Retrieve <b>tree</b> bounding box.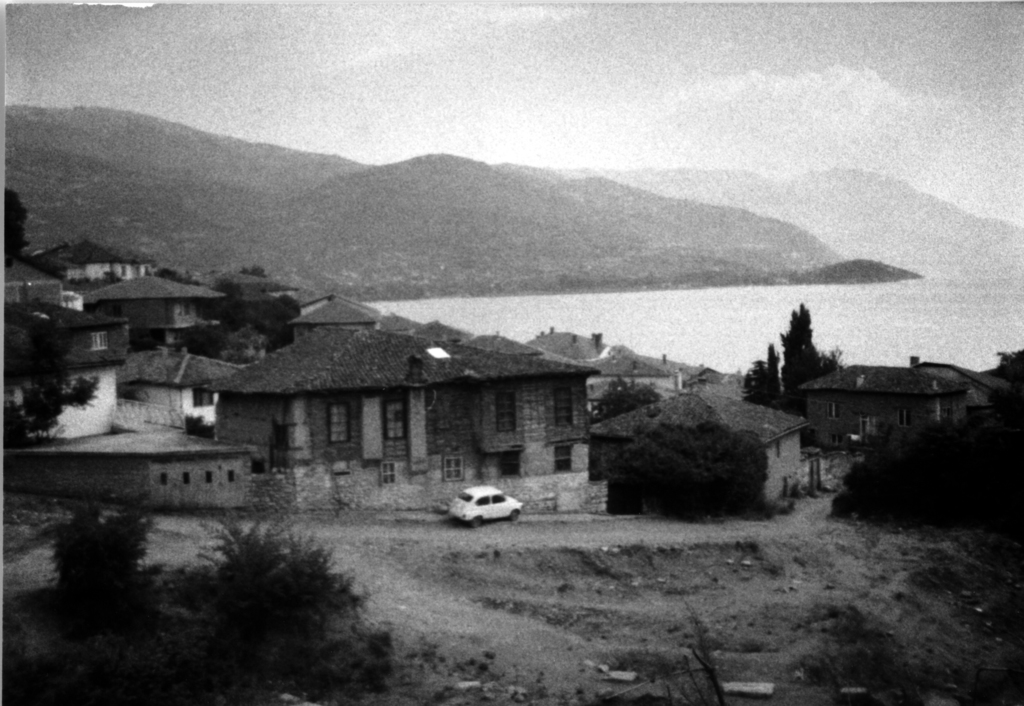
Bounding box: detection(824, 337, 1023, 536).
